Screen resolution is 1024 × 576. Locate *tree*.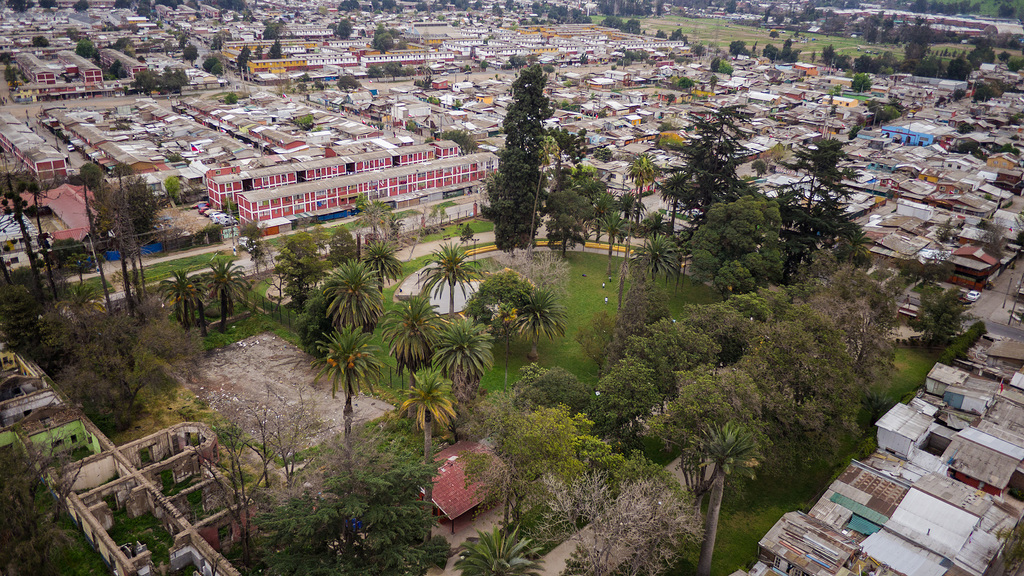
l=75, t=169, r=160, b=340.
